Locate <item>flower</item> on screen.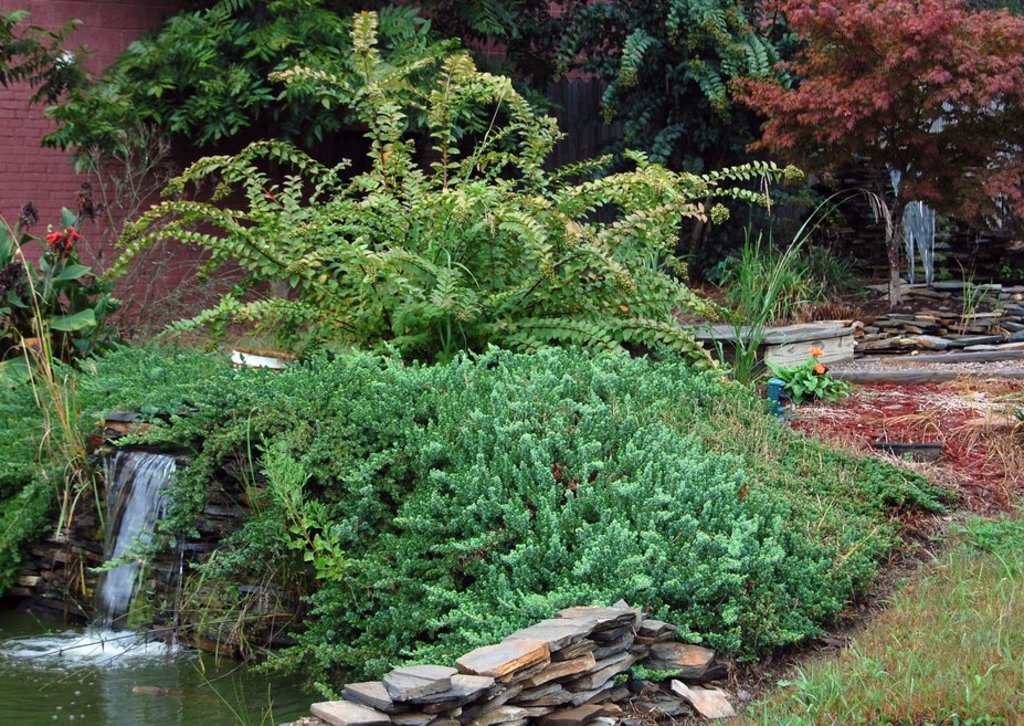
On screen at x1=807 y1=345 x2=823 y2=357.
